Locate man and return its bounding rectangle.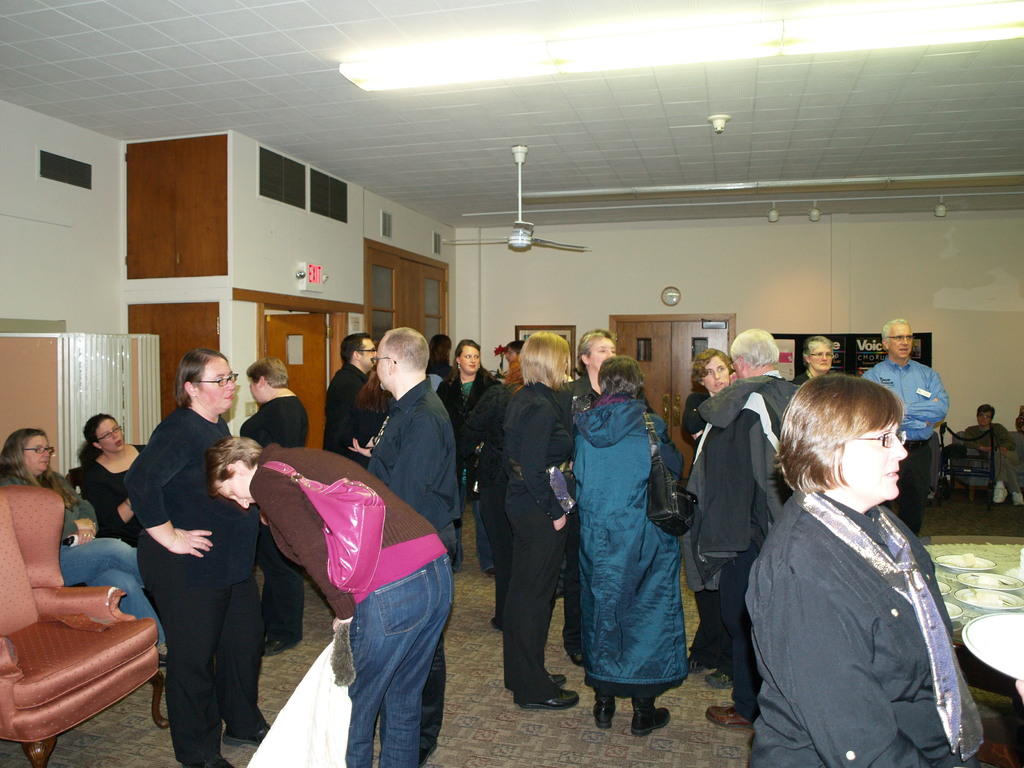
x1=963, y1=404, x2=1010, y2=476.
